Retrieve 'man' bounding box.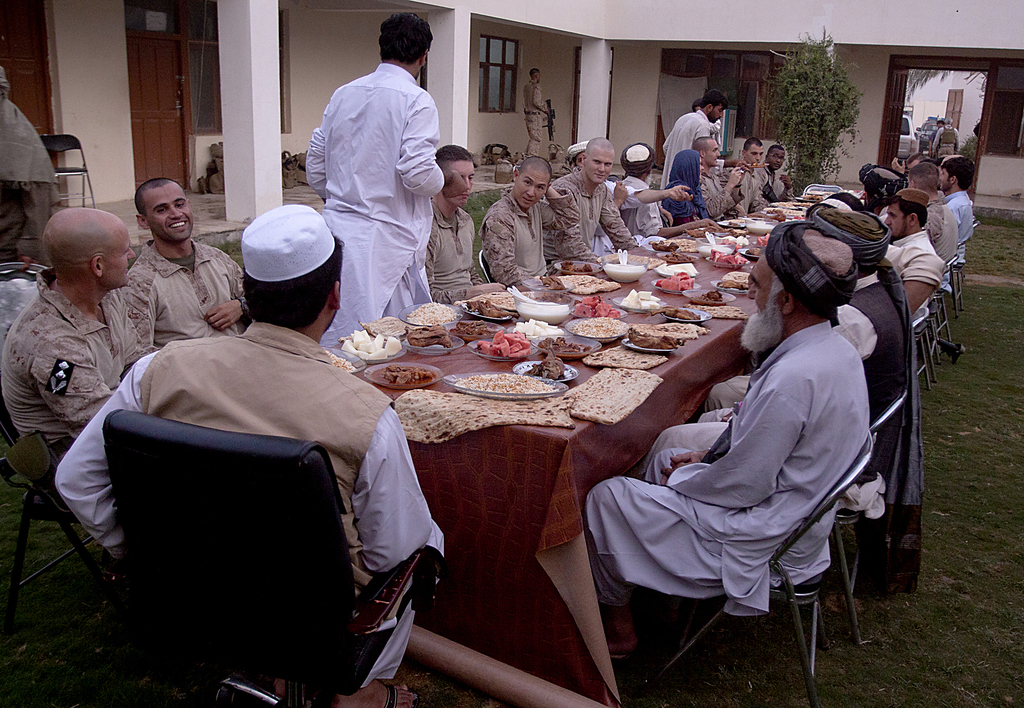
Bounding box: {"left": 931, "top": 120, "right": 960, "bottom": 158}.
